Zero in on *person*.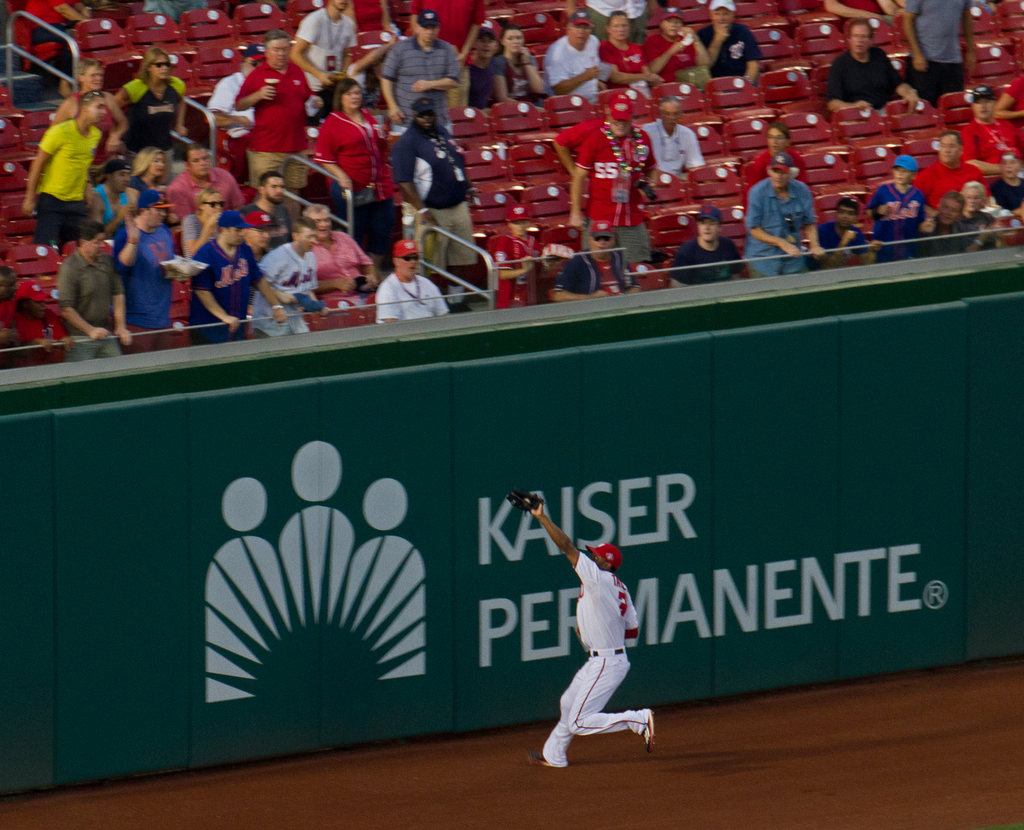
Zeroed in: [left=955, top=81, right=1023, bottom=188].
